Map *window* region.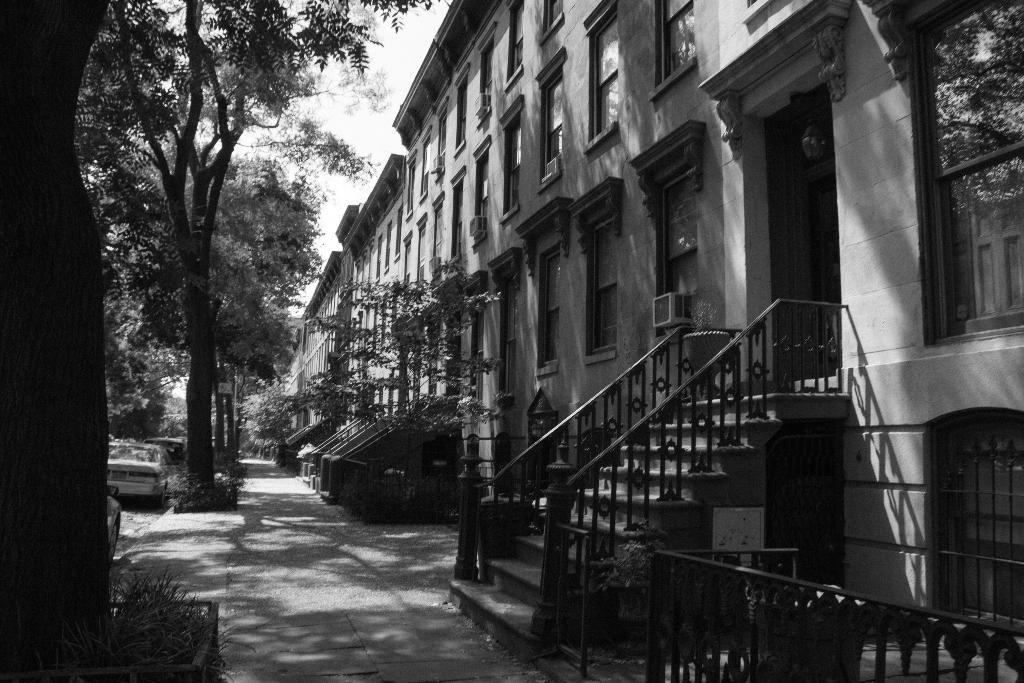
Mapped to detection(470, 137, 499, 245).
